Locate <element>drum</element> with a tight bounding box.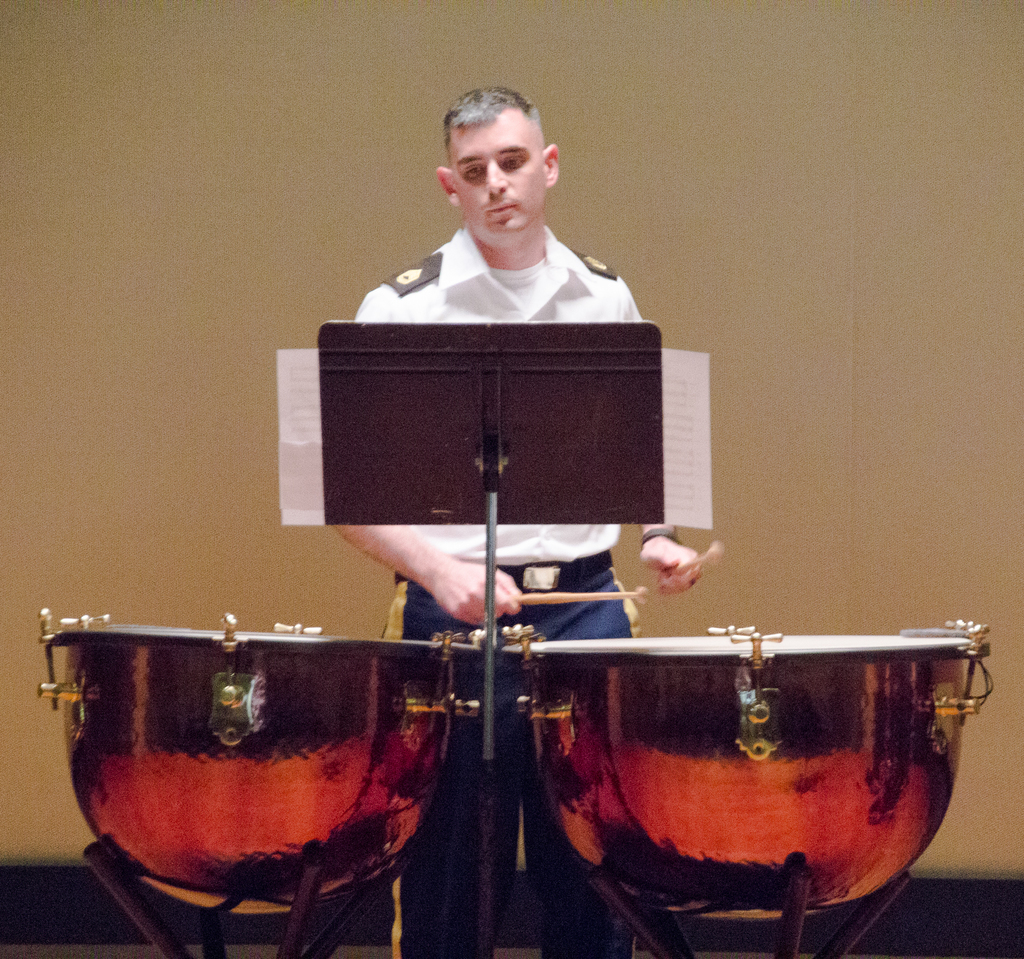
bbox=[38, 613, 488, 916].
